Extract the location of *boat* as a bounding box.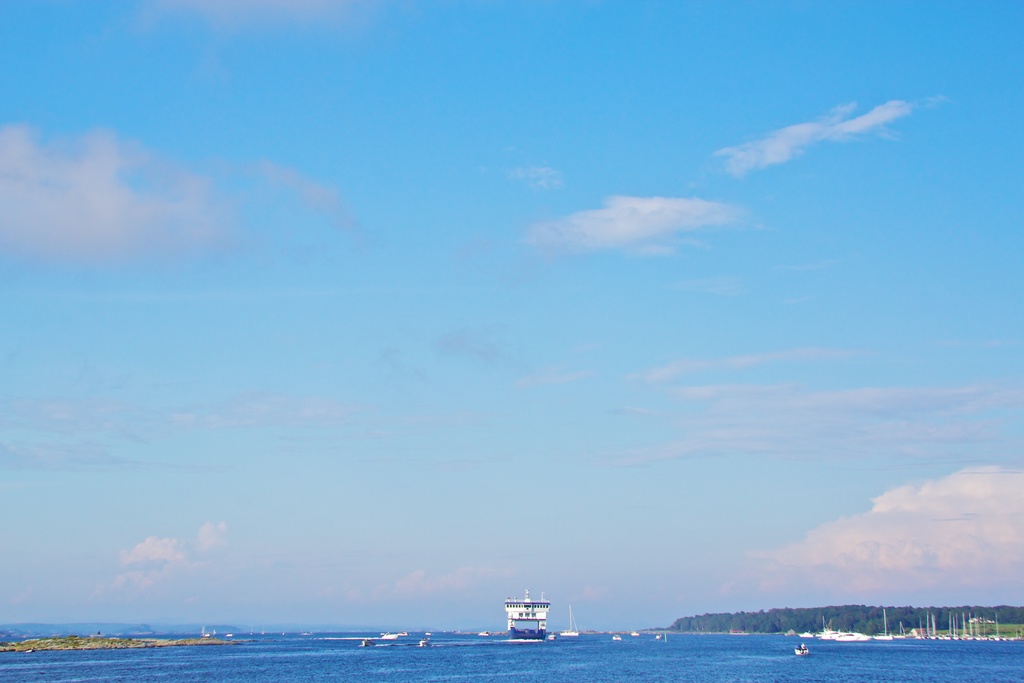
729,629,748,634.
